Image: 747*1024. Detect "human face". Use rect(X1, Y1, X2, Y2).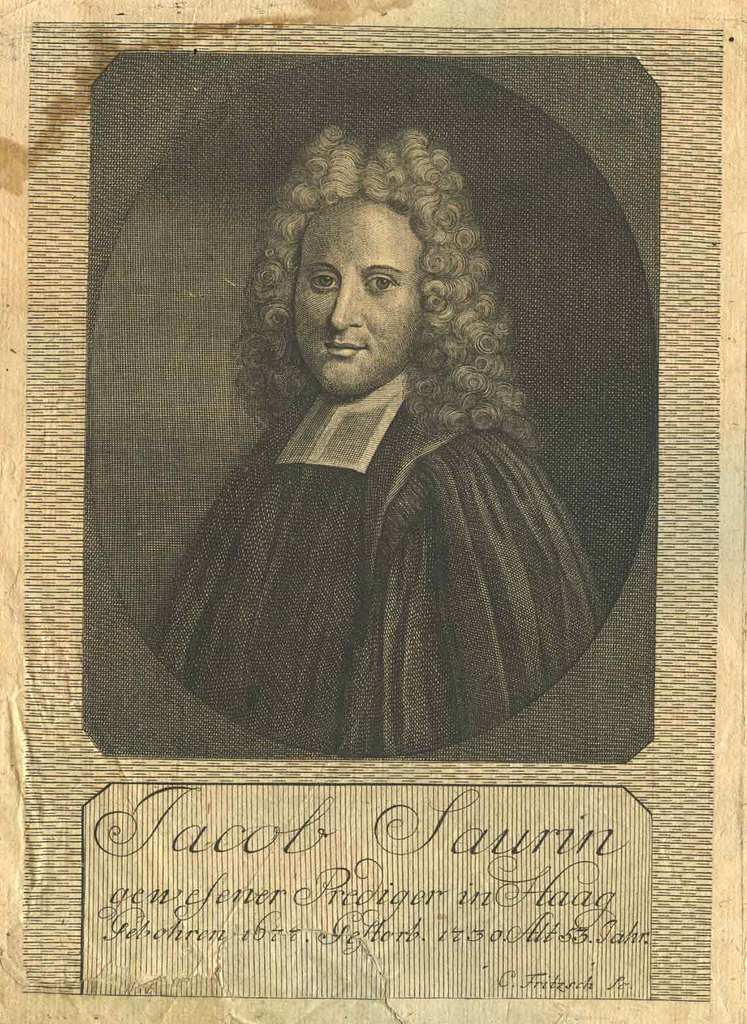
rect(283, 195, 425, 399).
